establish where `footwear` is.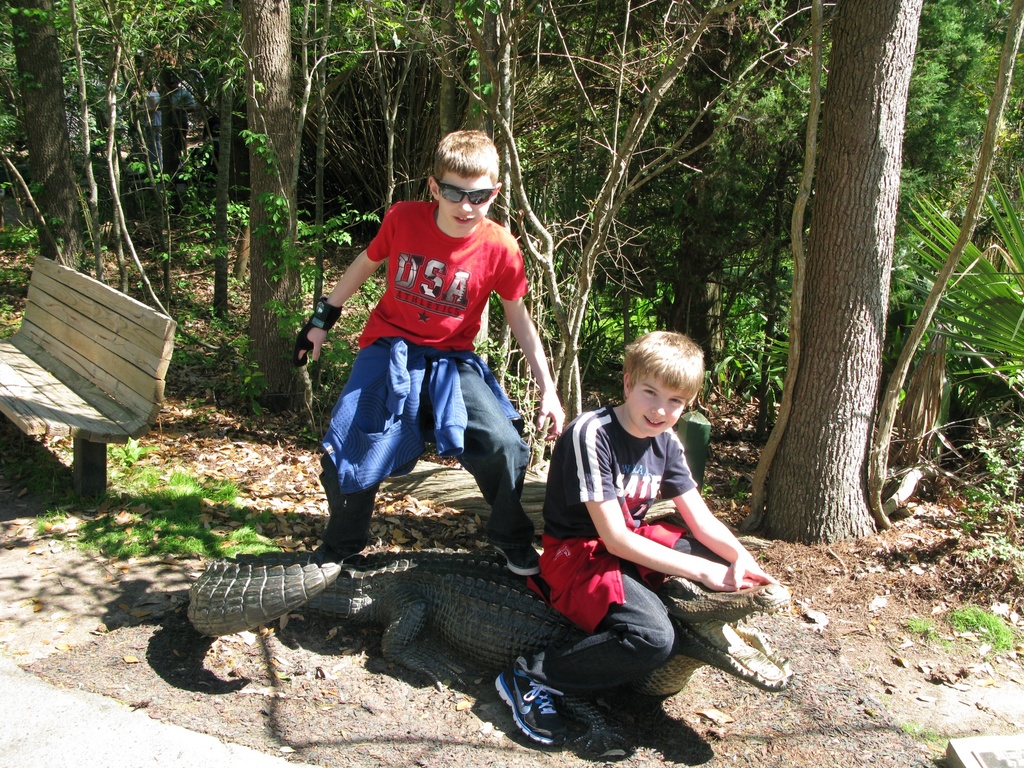
Established at (x1=488, y1=666, x2=573, y2=744).
